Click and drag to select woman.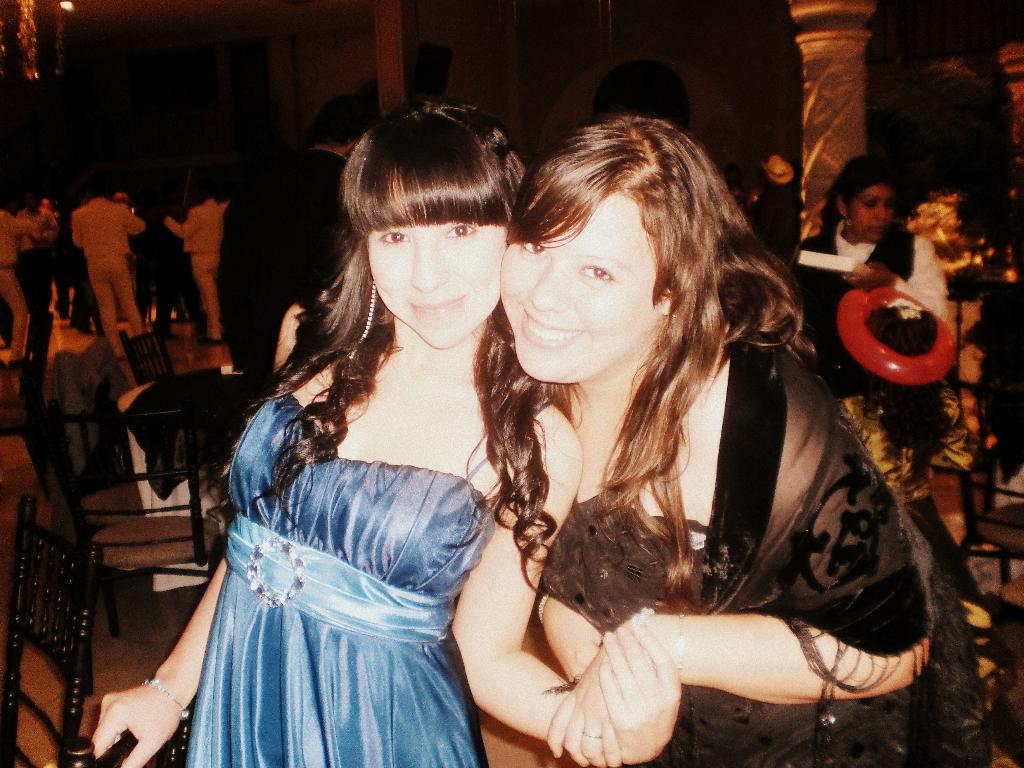
Selection: bbox(91, 99, 681, 767).
